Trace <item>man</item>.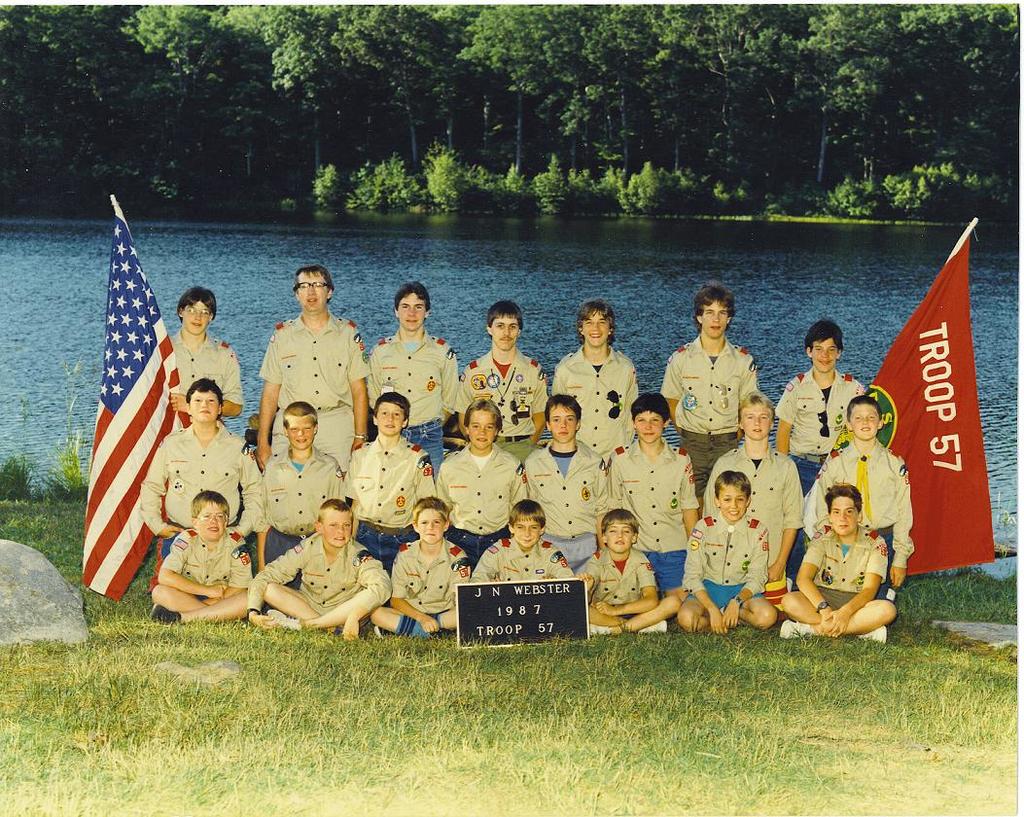
Traced to {"x1": 168, "y1": 291, "x2": 242, "y2": 419}.
